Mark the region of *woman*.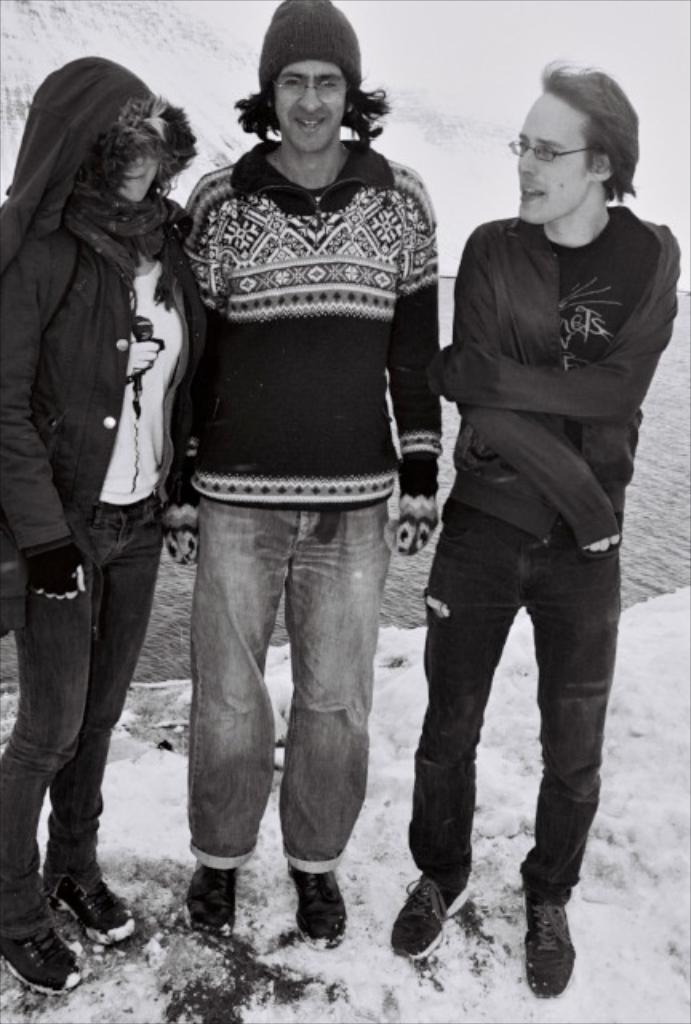
Region: <region>0, 54, 197, 987</region>.
